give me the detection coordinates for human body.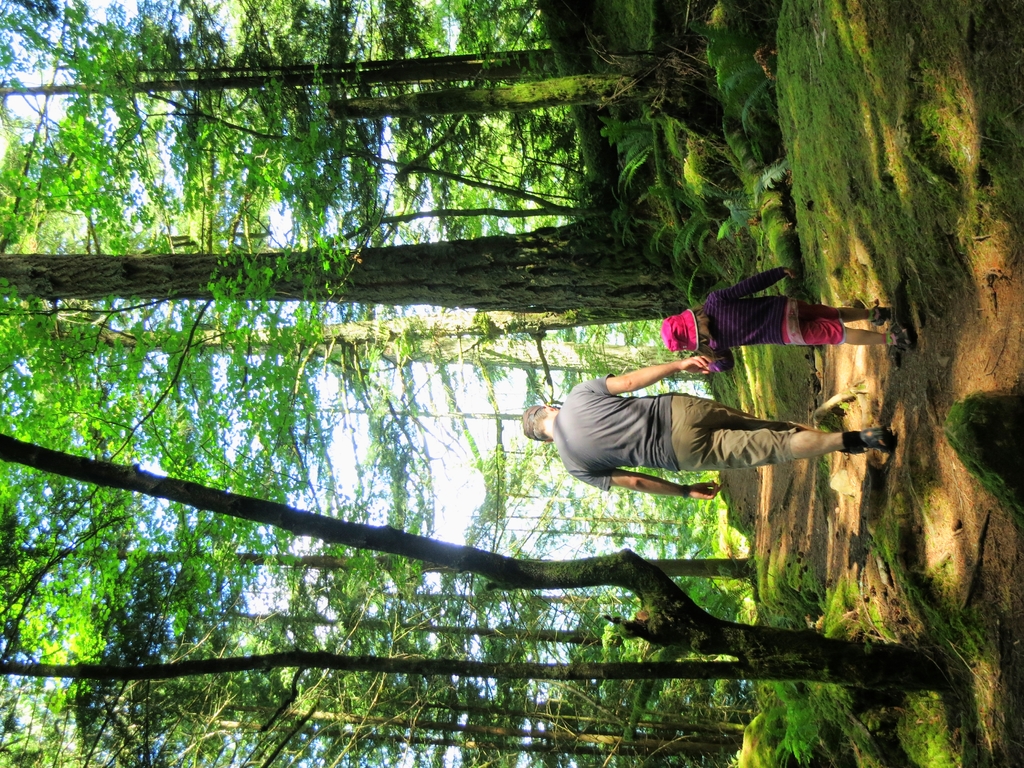
Rect(529, 284, 899, 523).
